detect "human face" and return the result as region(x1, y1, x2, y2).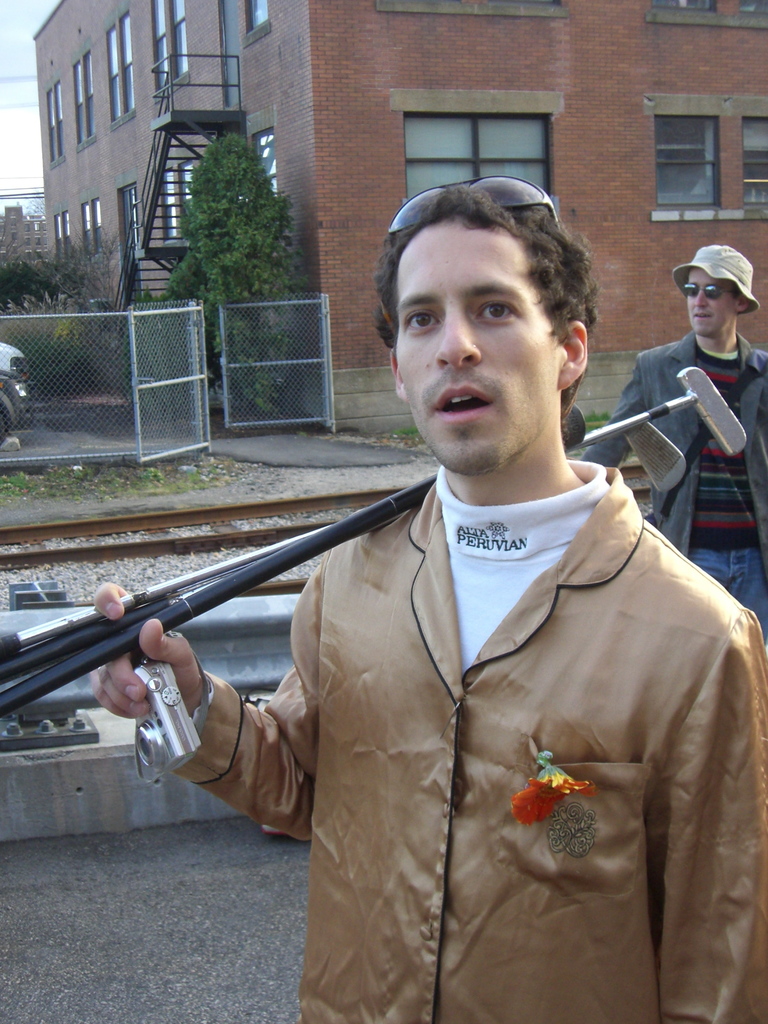
region(396, 220, 565, 477).
